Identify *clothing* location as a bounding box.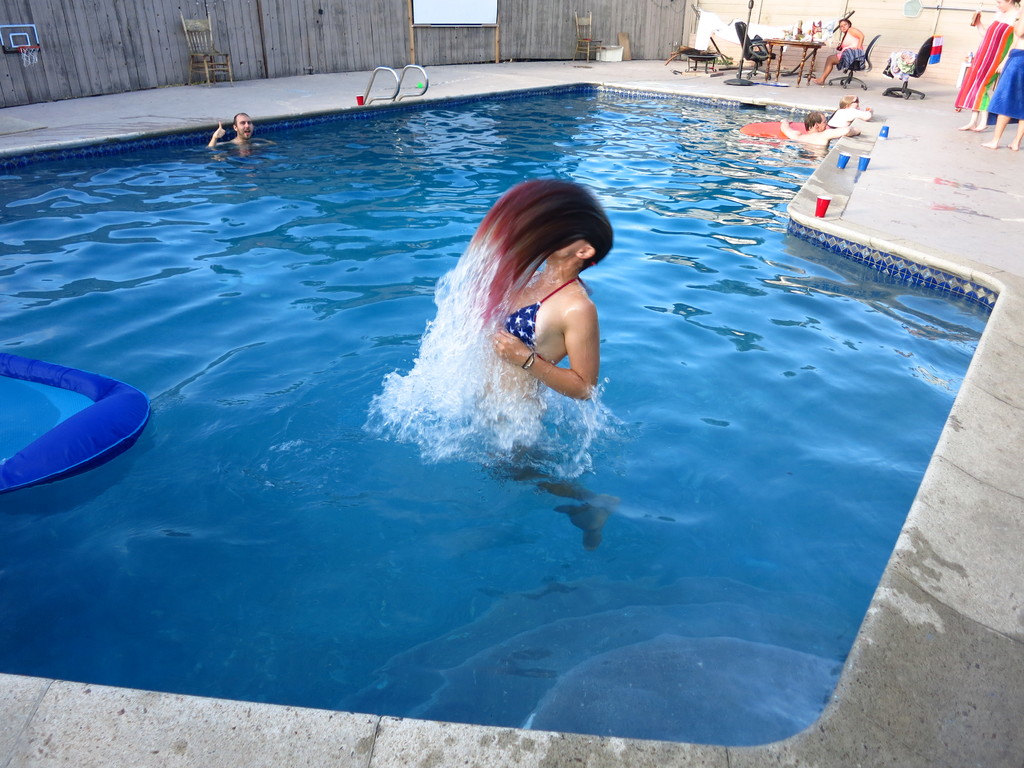
region(952, 19, 1012, 115).
